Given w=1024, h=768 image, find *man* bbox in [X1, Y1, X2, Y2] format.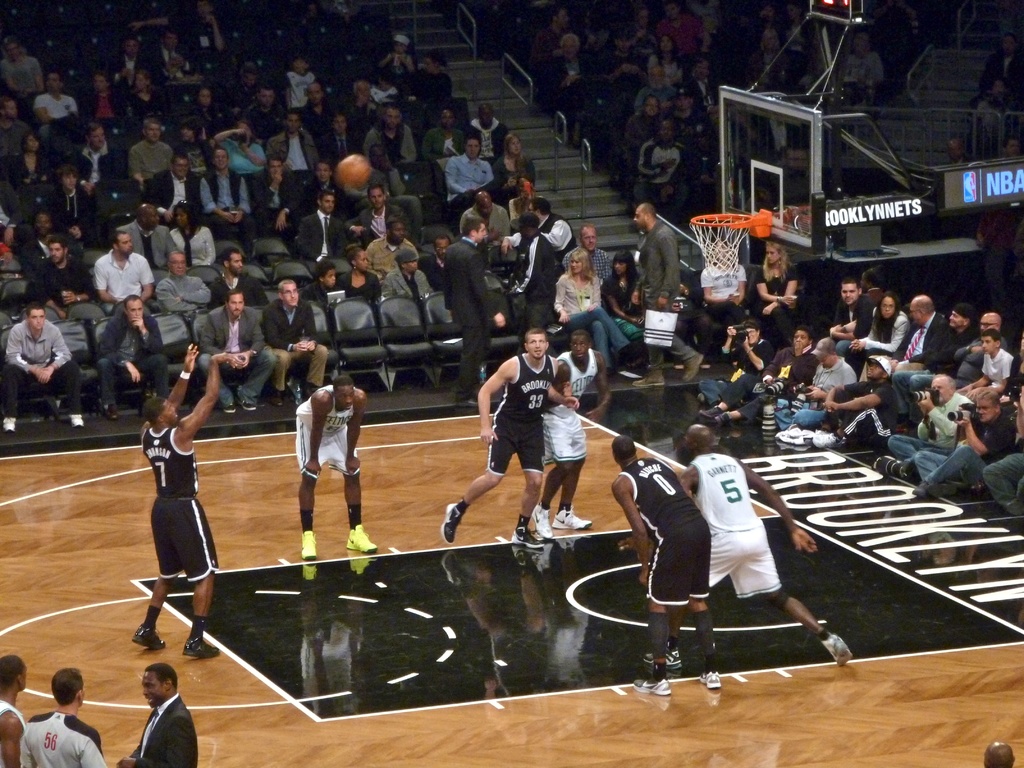
[300, 85, 337, 137].
